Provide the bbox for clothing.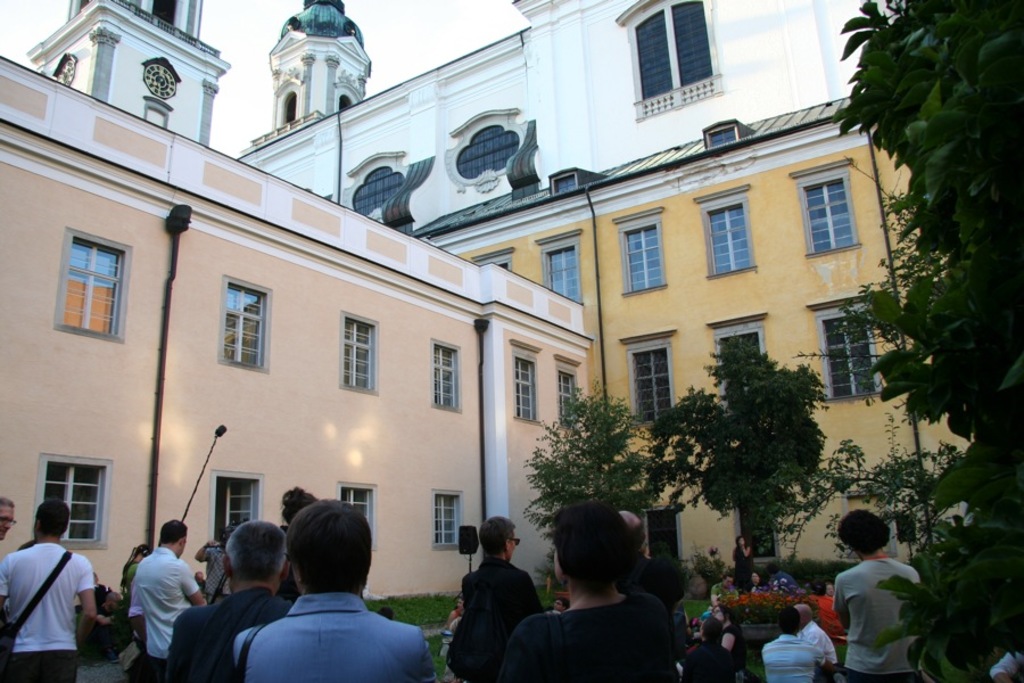
select_region(462, 557, 547, 616).
